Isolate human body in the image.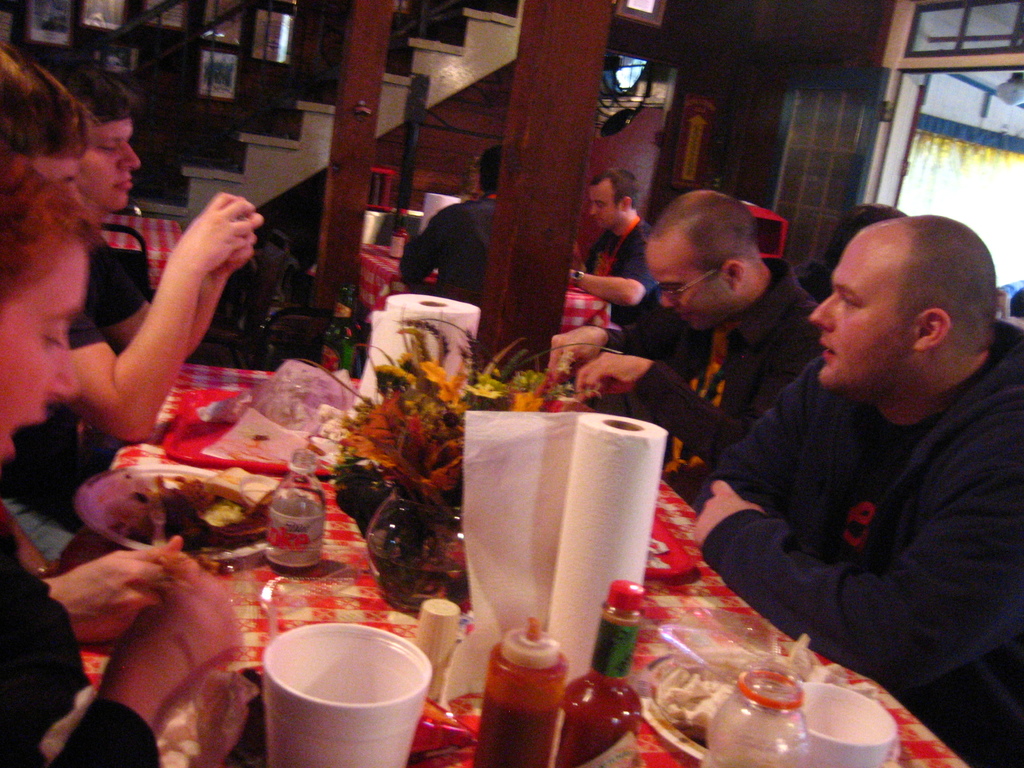
Isolated region: [688, 218, 1023, 767].
